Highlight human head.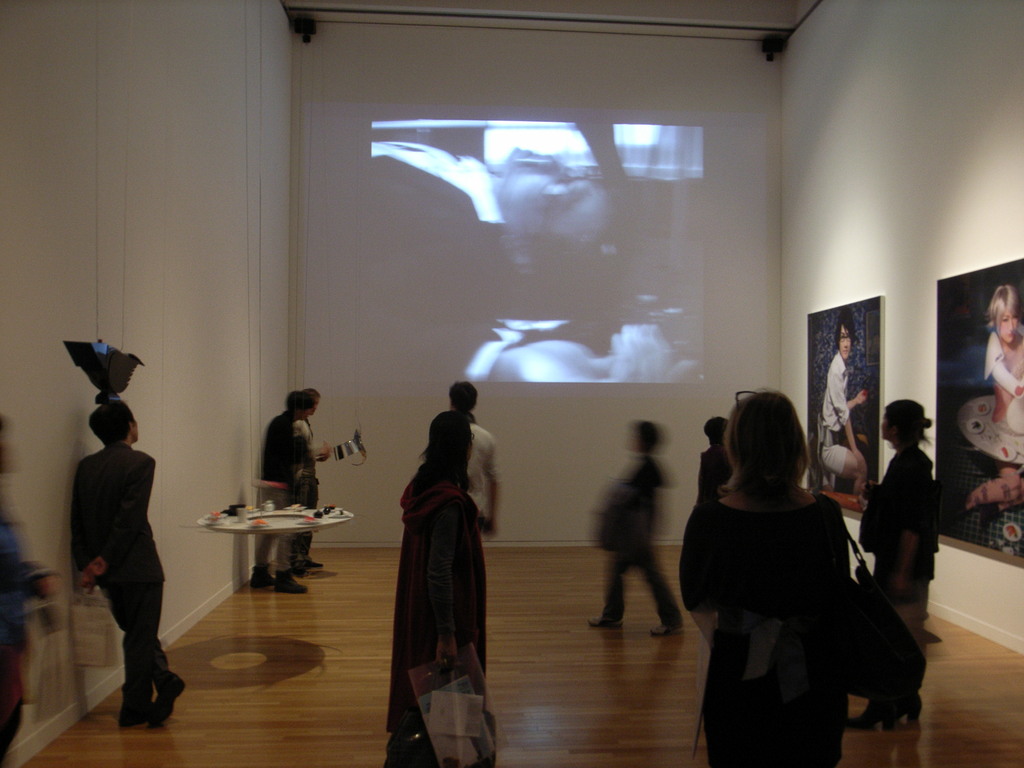
Highlighted region: [835, 314, 858, 363].
